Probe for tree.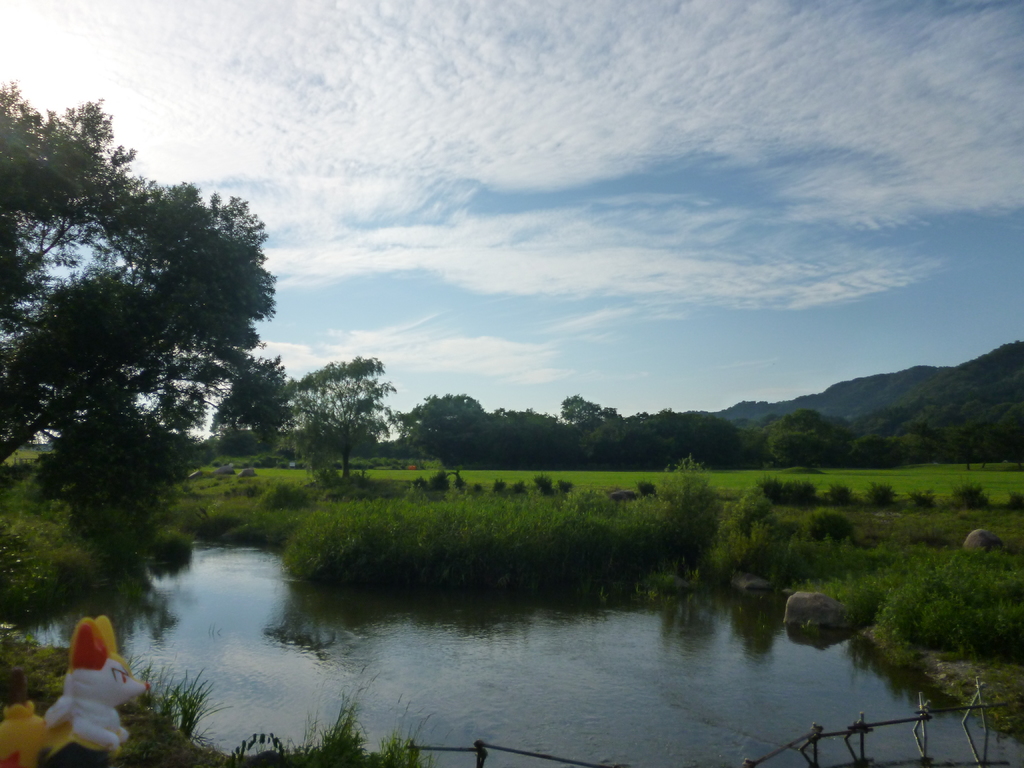
Probe result: (left=943, top=409, right=993, bottom=466).
